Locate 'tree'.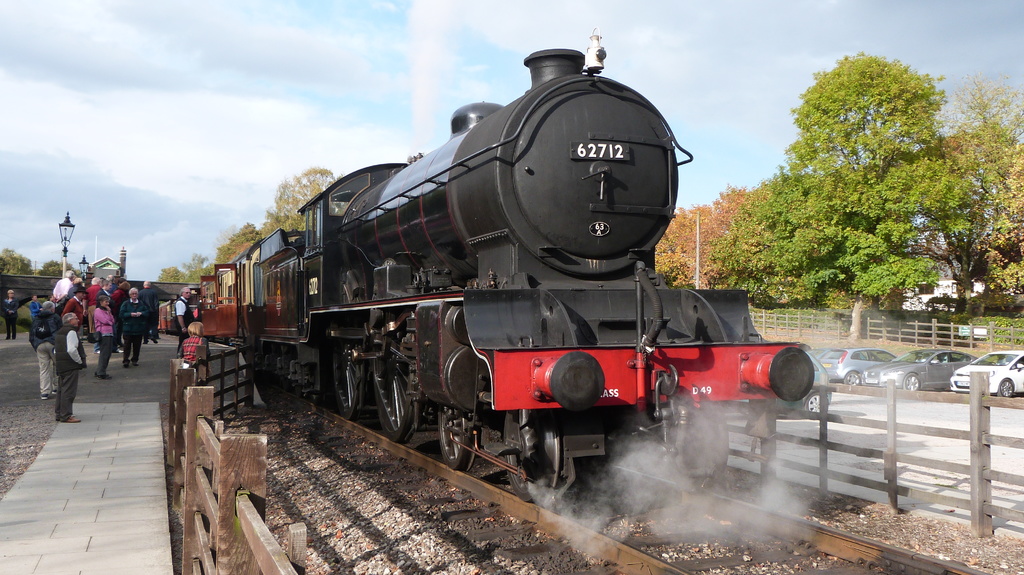
Bounding box: region(972, 157, 1019, 309).
